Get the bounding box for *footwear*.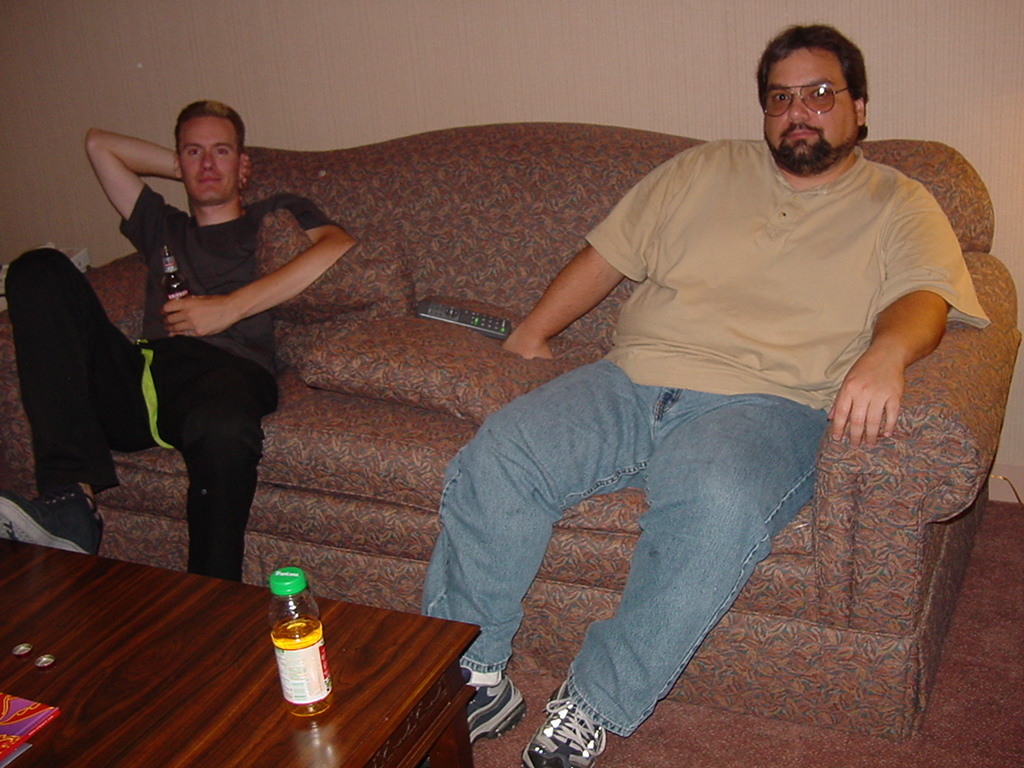
bbox=[457, 658, 531, 753].
